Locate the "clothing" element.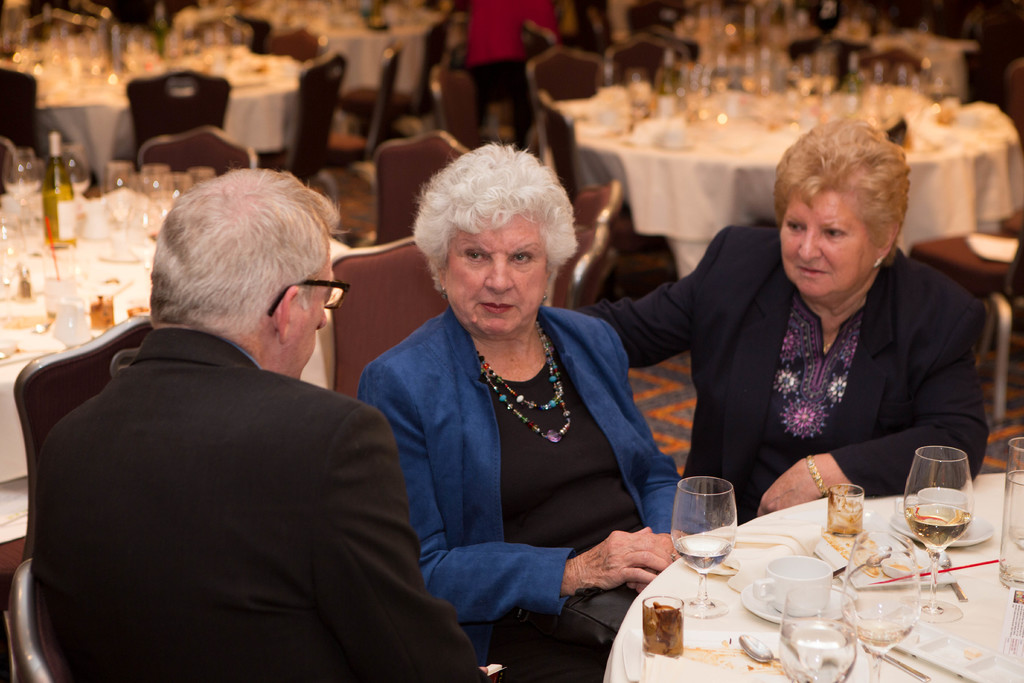
Element bbox: select_region(502, 360, 639, 612).
